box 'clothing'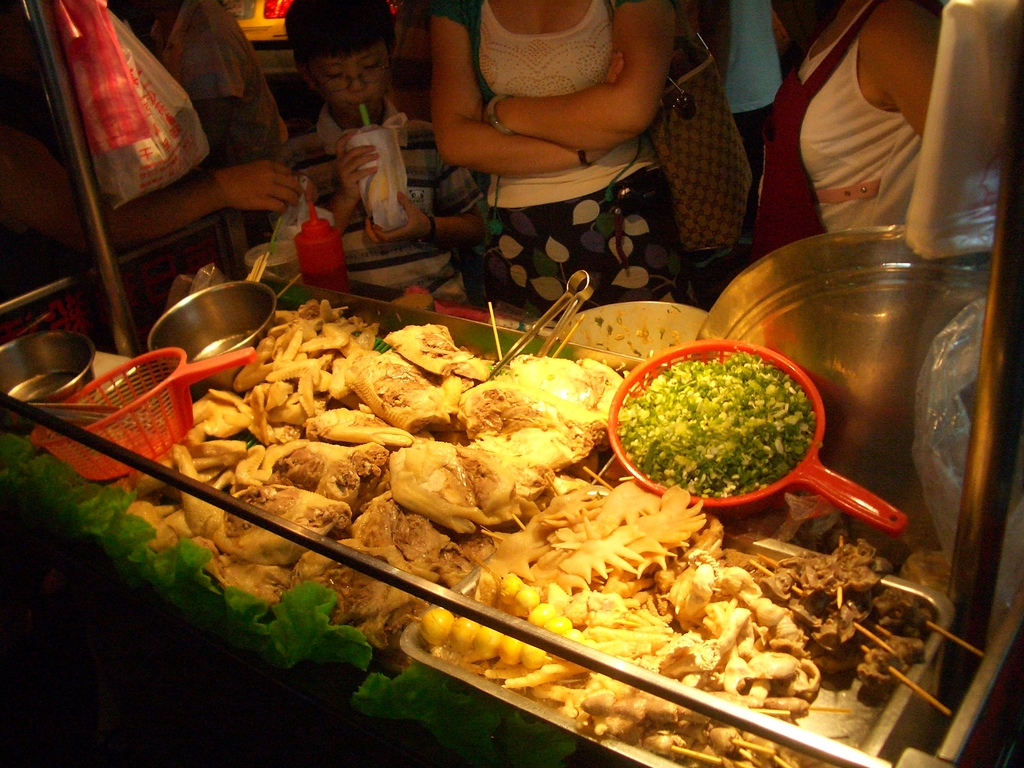
[727, 0, 788, 115]
